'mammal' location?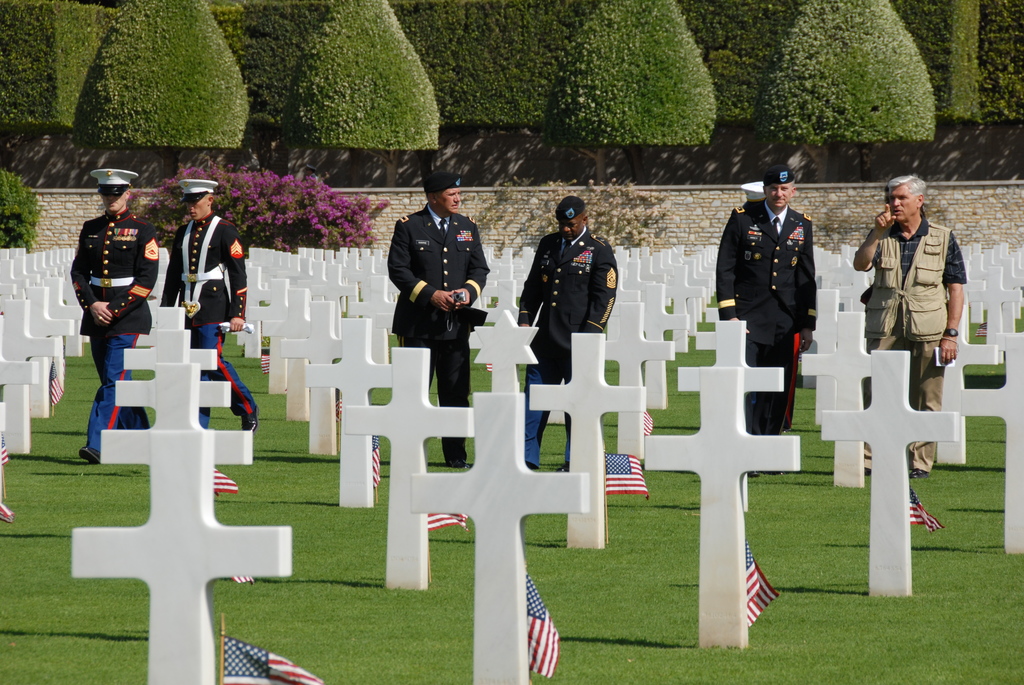
select_region(736, 182, 766, 204)
